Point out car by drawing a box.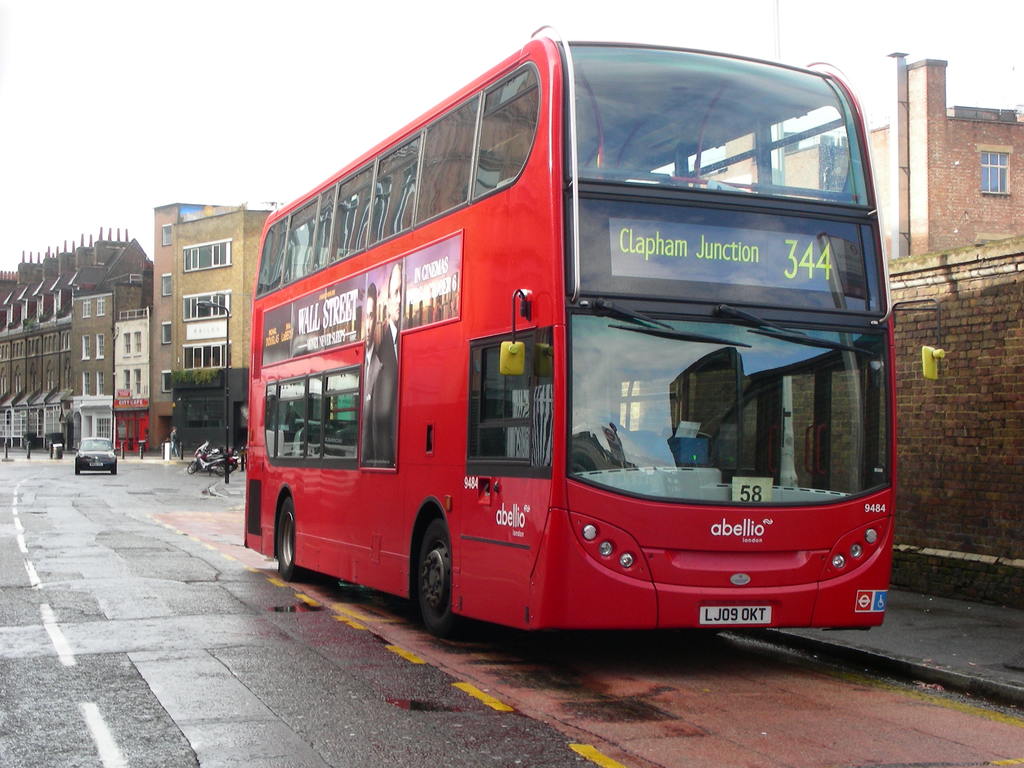
(x1=74, y1=435, x2=116, y2=473).
